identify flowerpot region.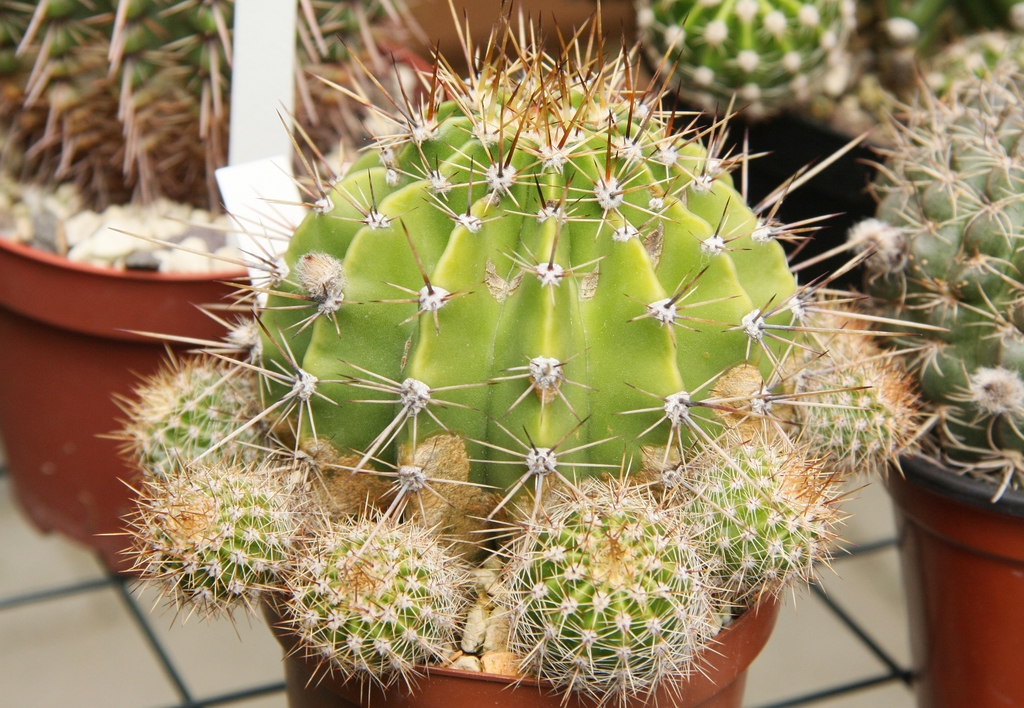
Region: region(0, 37, 456, 569).
